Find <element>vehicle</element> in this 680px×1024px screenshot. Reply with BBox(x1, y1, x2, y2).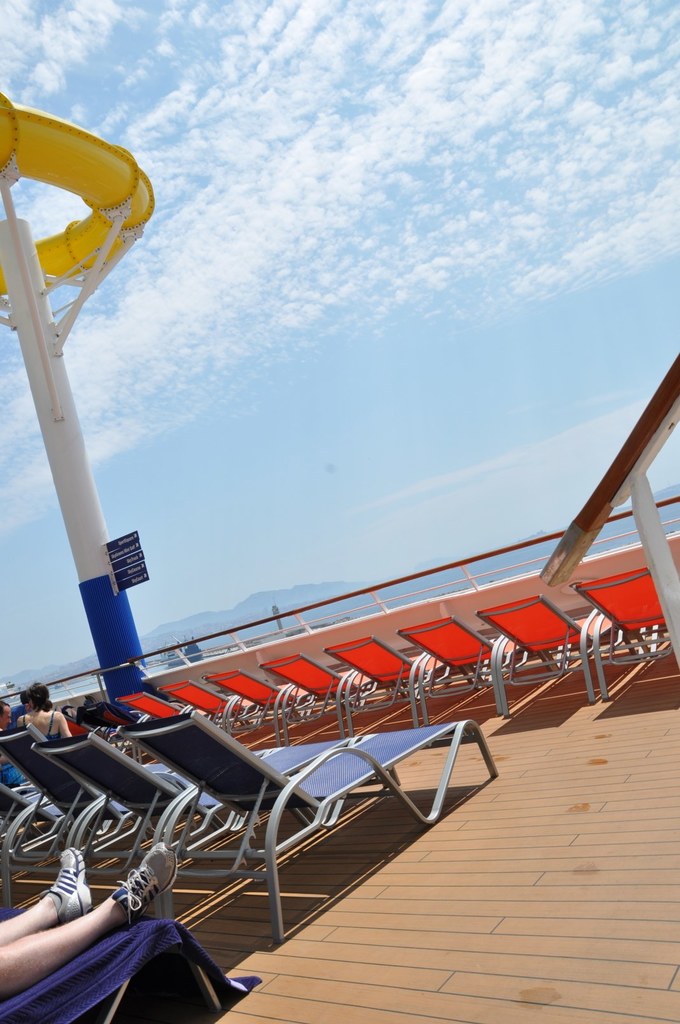
BBox(0, 93, 679, 1023).
